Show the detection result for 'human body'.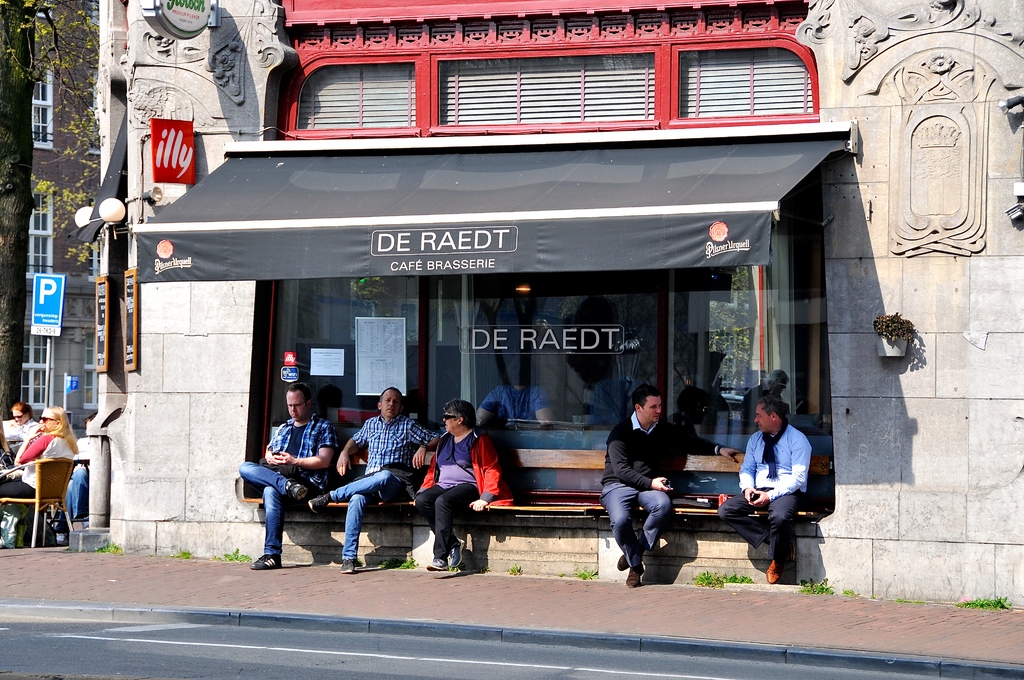
746,383,781,418.
